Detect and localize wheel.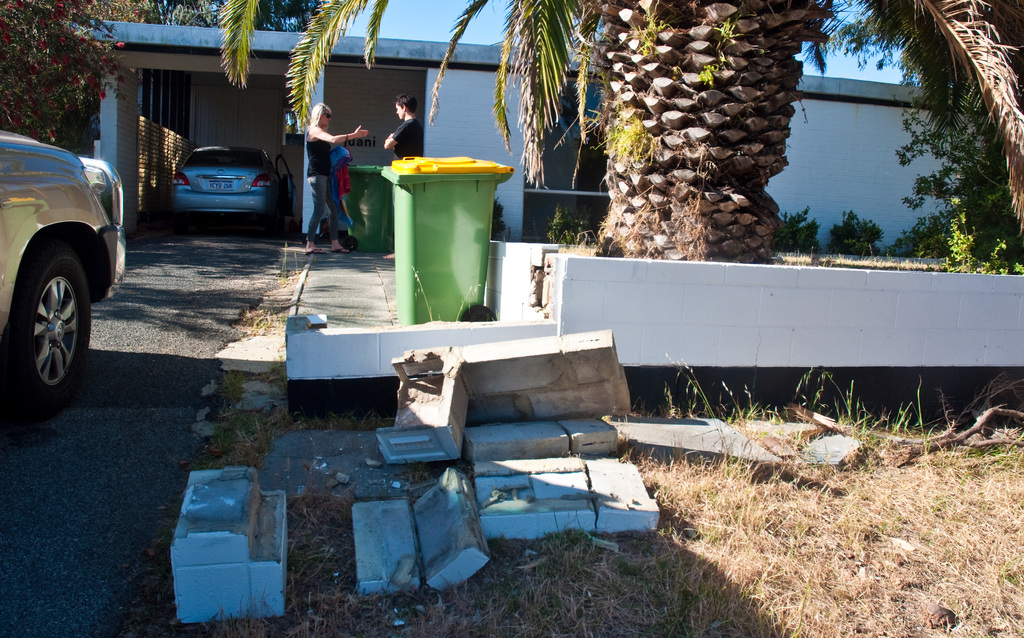
Localized at 5:234:82:407.
